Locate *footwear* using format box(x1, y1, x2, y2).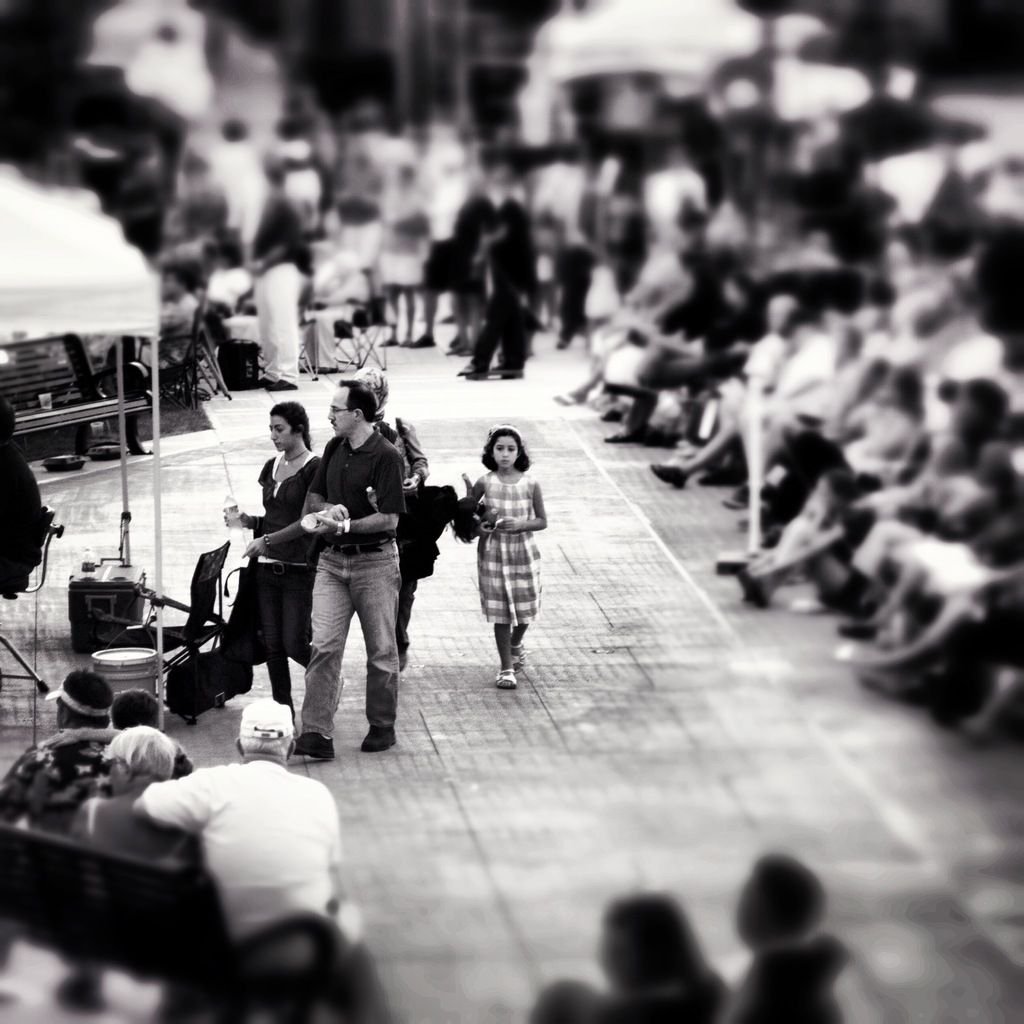
box(512, 643, 526, 666).
